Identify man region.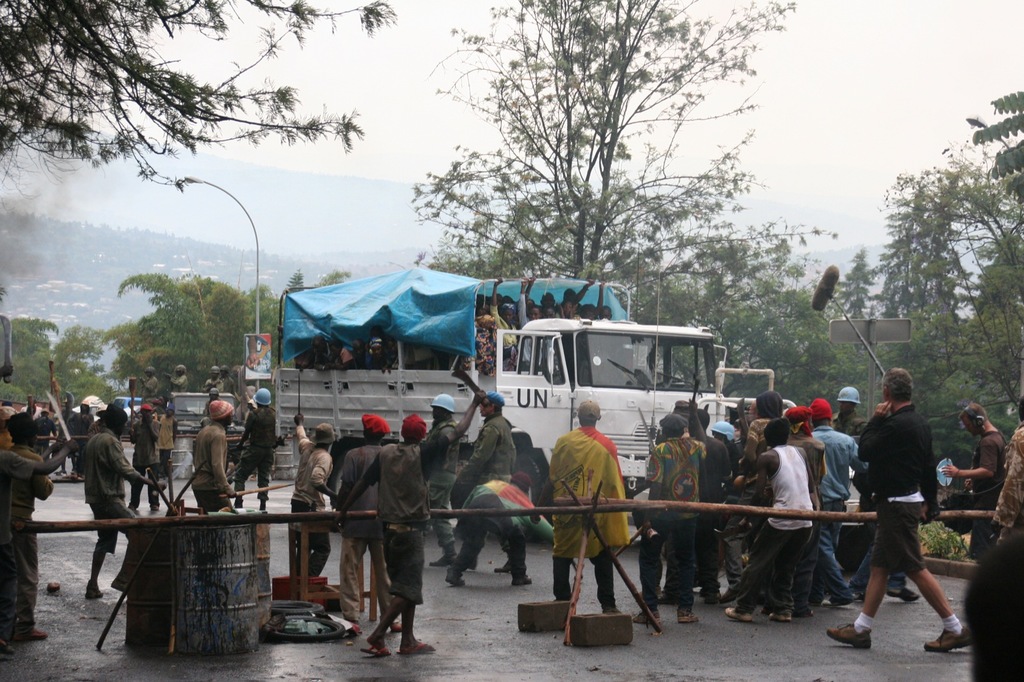
Region: {"left": 223, "top": 386, "right": 276, "bottom": 519}.
